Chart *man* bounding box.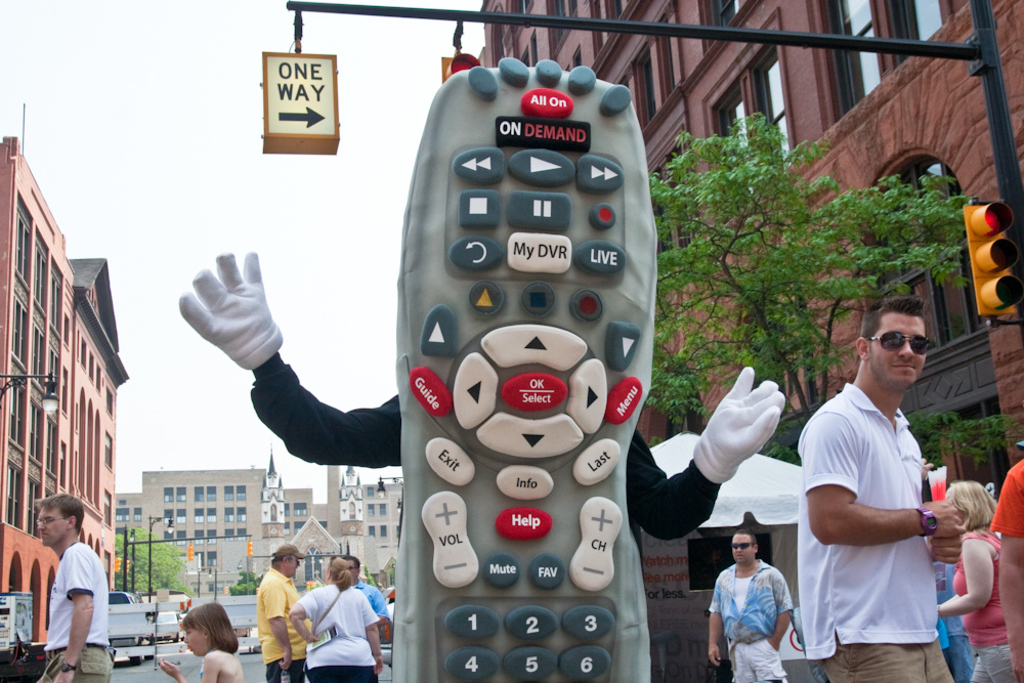
Charted: bbox=[802, 290, 983, 682].
